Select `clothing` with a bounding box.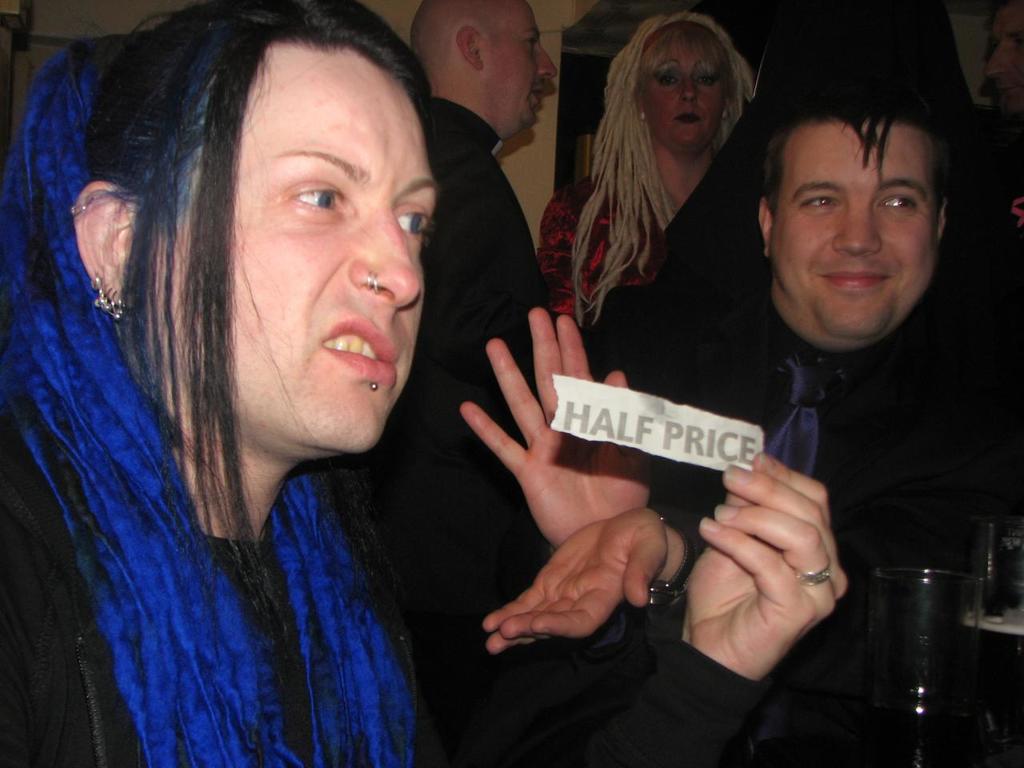
(left=0, top=376, right=774, bottom=767).
